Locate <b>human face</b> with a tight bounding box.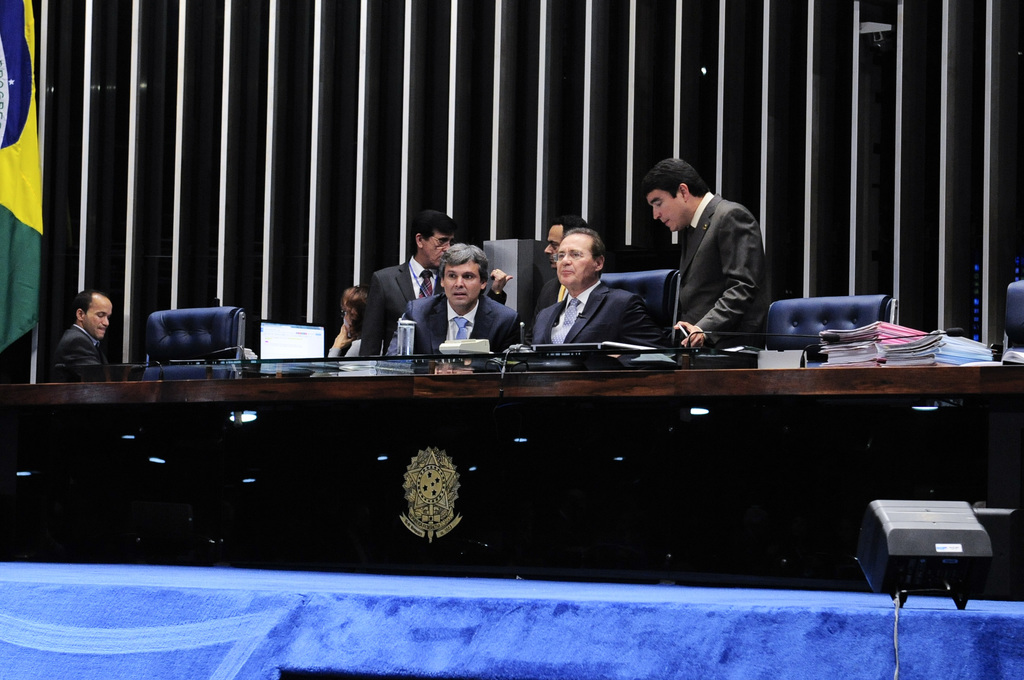
locate(84, 302, 111, 339).
